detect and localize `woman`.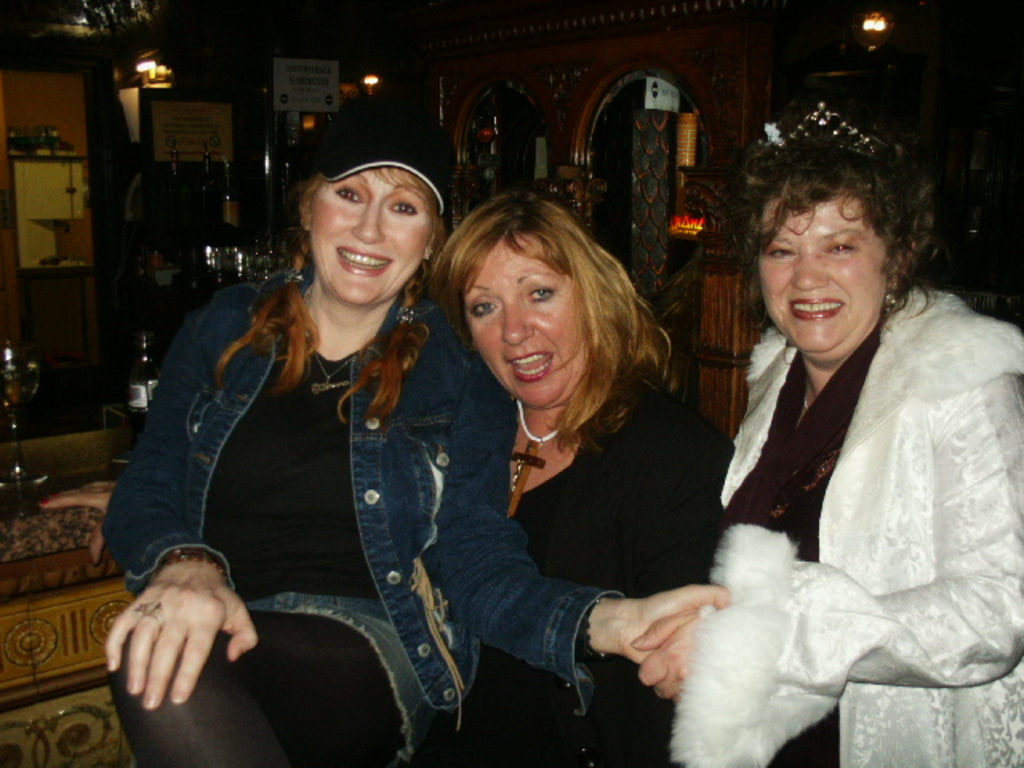
Localized at x1=666, y1=128, x2=1010, y2=763.
